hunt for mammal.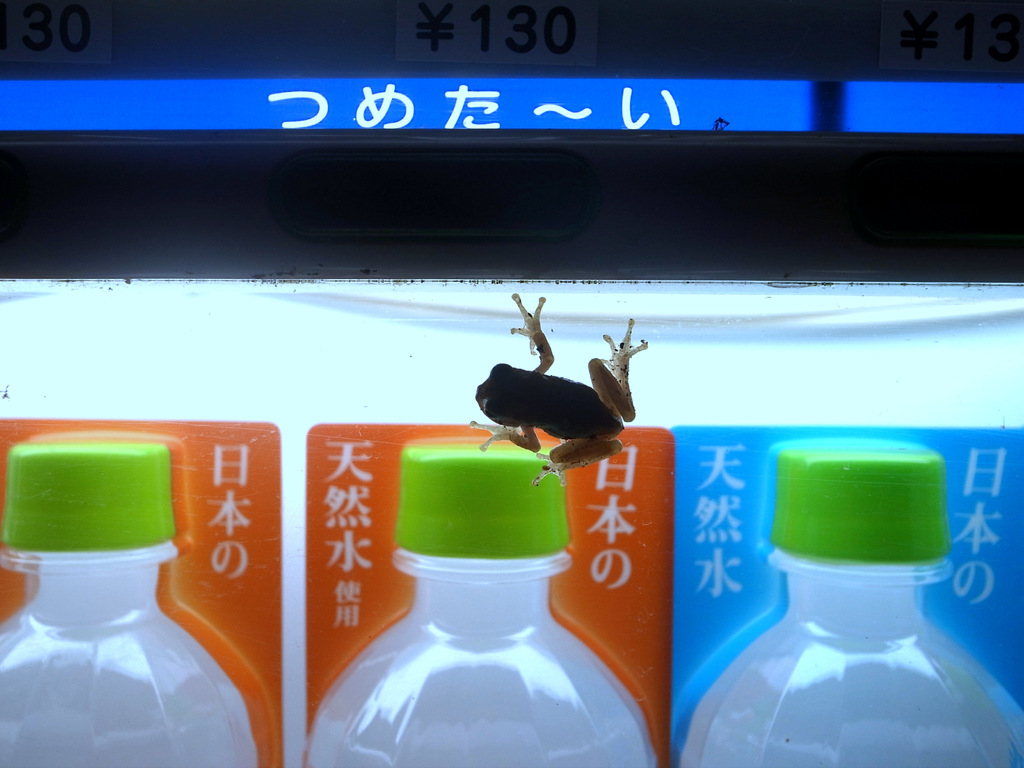
Hunted down at bbox=[466, 280, 652, 485].
